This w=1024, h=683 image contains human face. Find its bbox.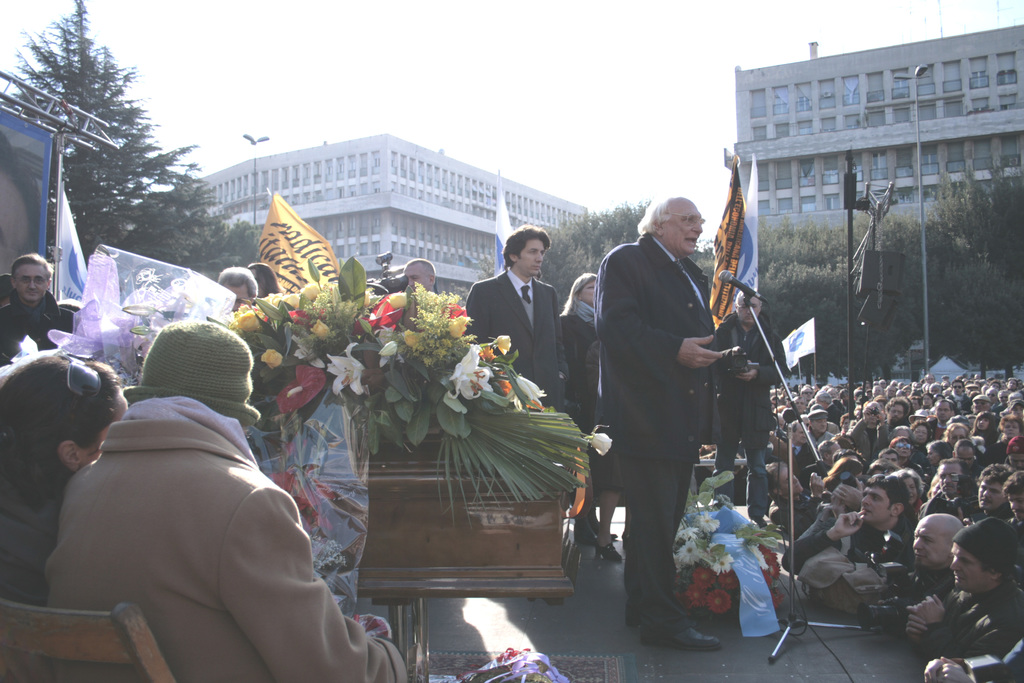
{"left": 405, "top": 264, "right": 430, "bottom": 292}.
